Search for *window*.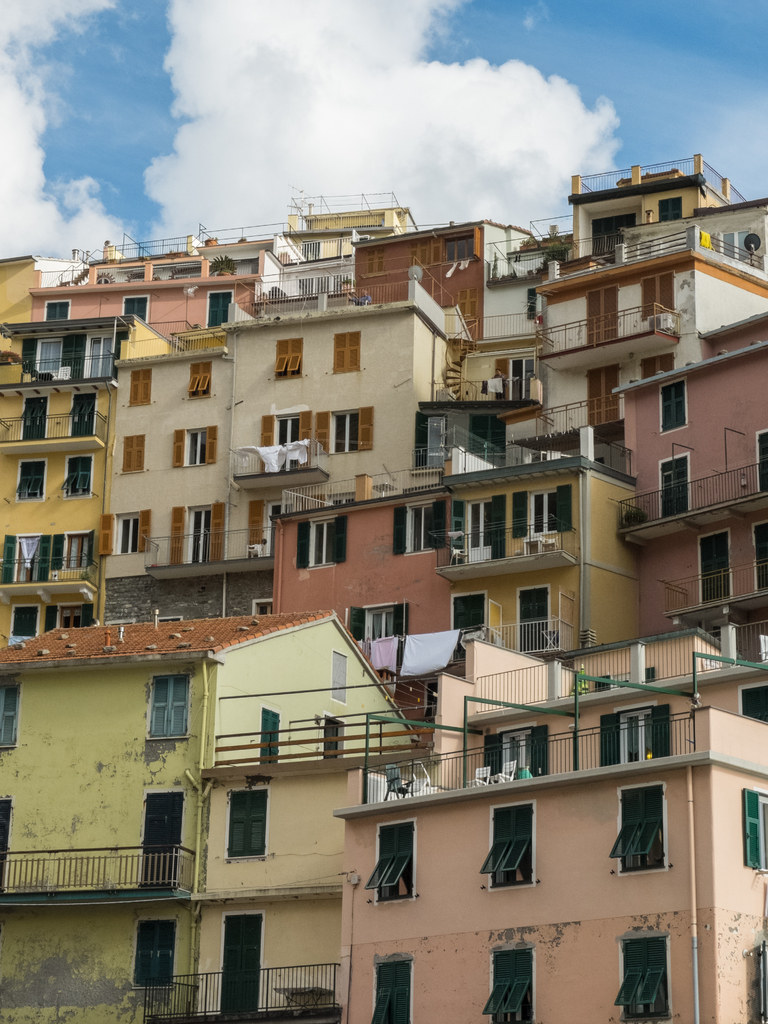
Found at <region>741, 785, 767, 869</region>.
